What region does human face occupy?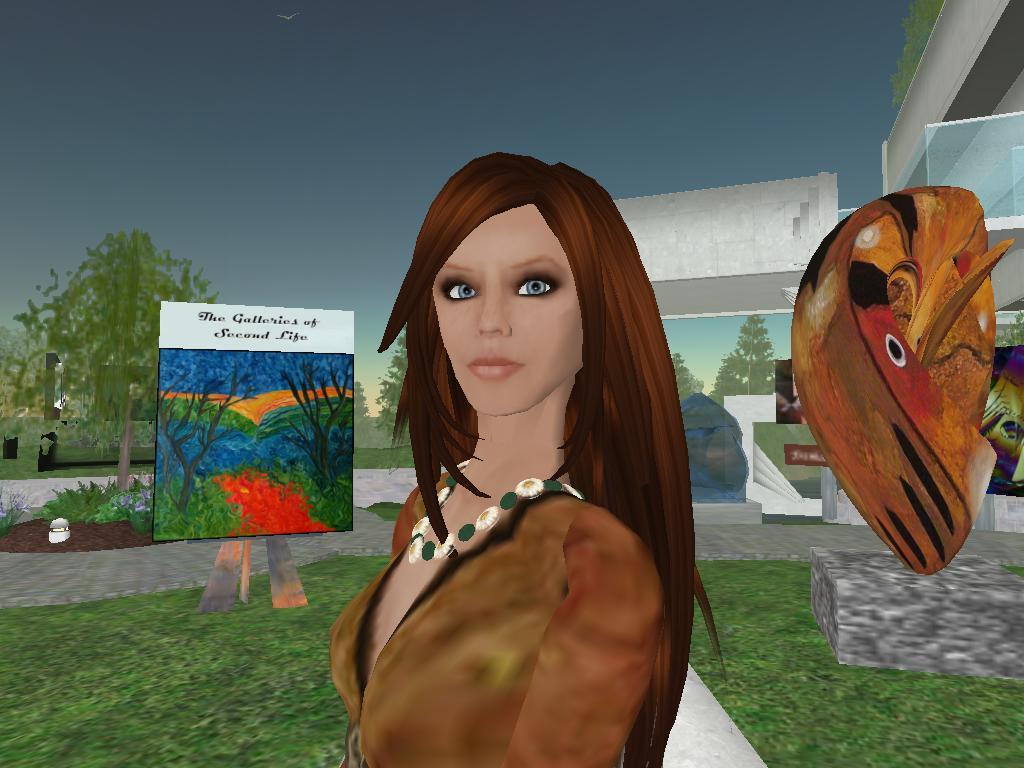
crop(428, 210, 584, 410).
